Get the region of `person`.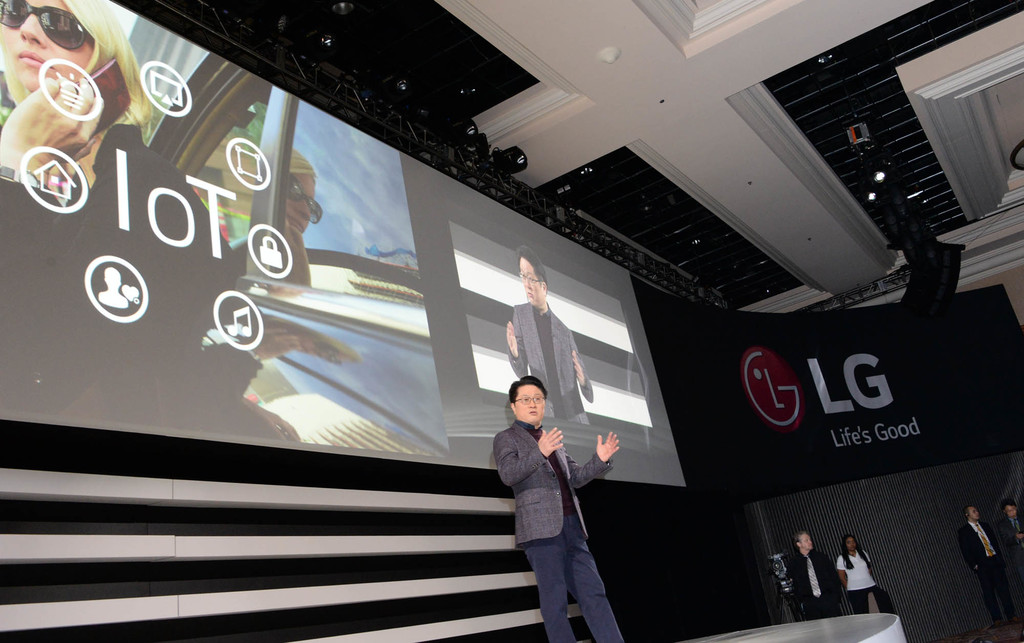
box=[504, 261, 599, 424].
